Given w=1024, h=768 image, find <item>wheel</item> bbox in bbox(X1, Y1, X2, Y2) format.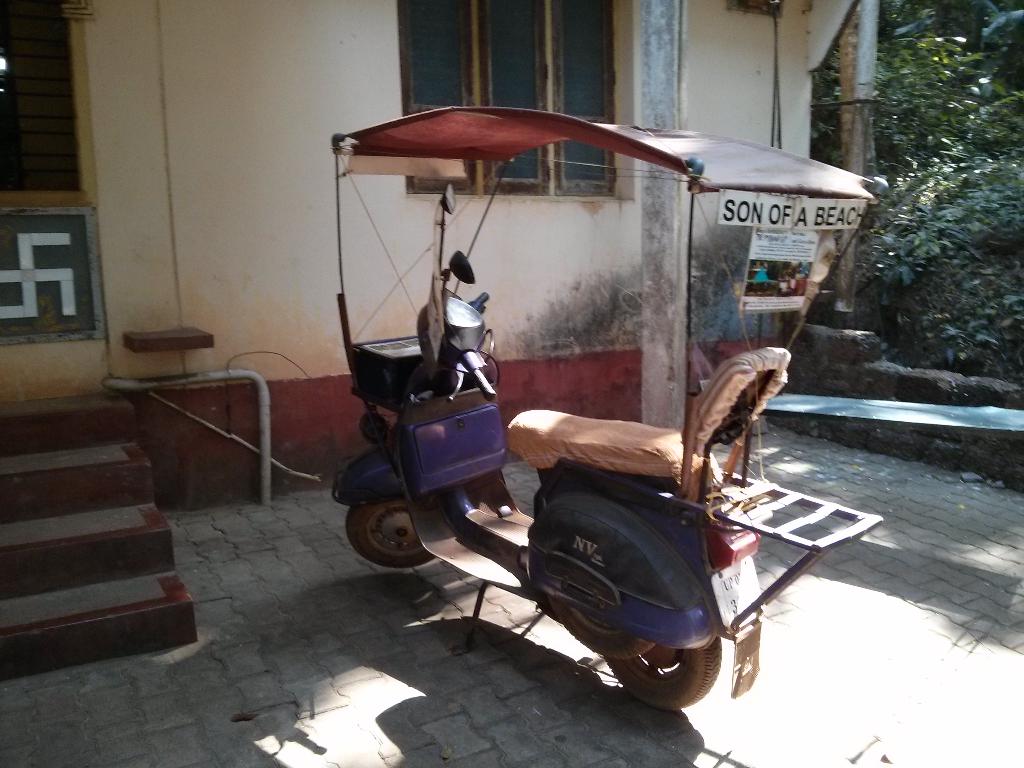
bbox(348, 495, 431, 577).
